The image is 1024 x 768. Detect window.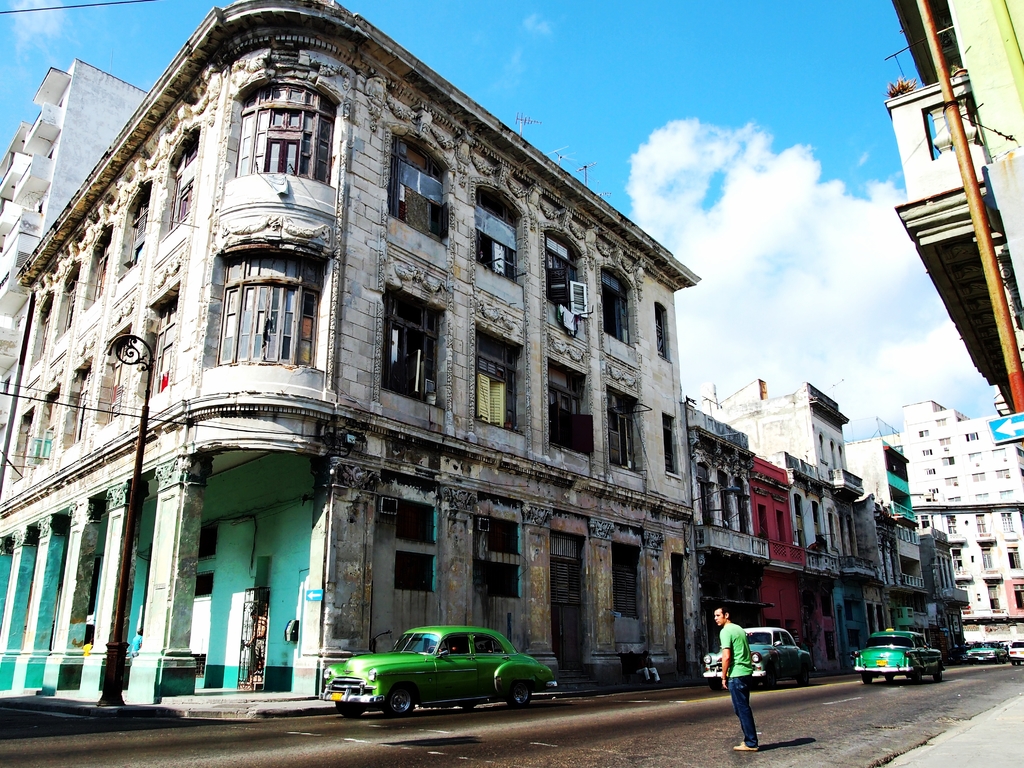
Detection: crop(964, 452, 983, 463).
